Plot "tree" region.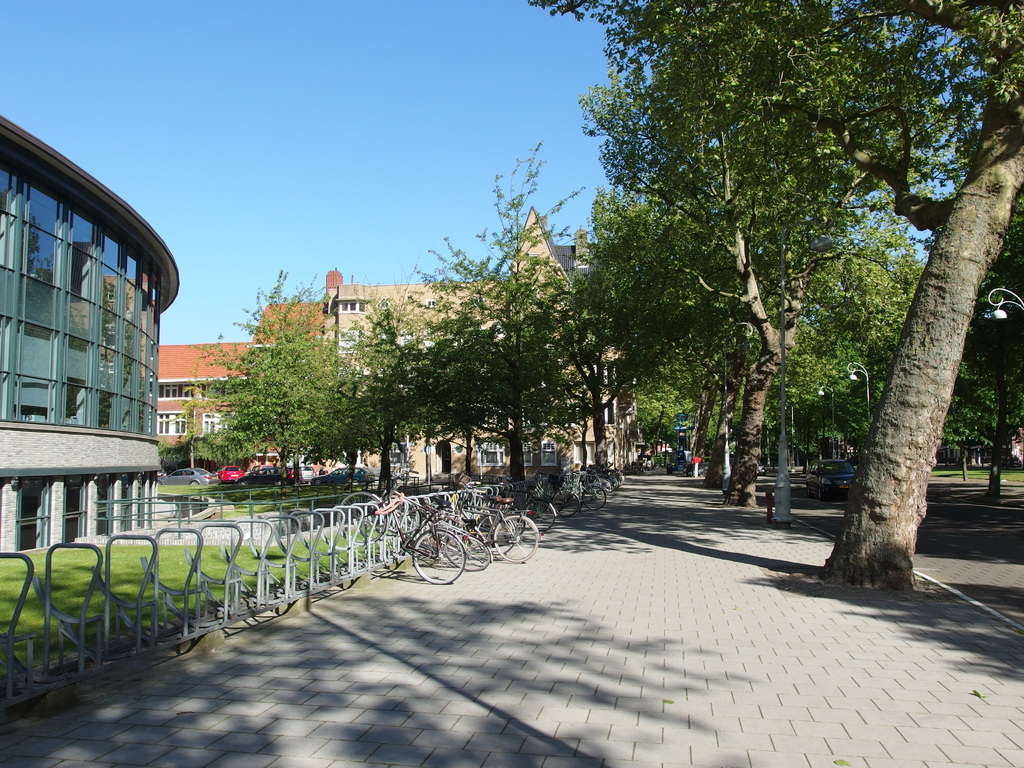
Plotted at locate(559, 31, 975, 546).
